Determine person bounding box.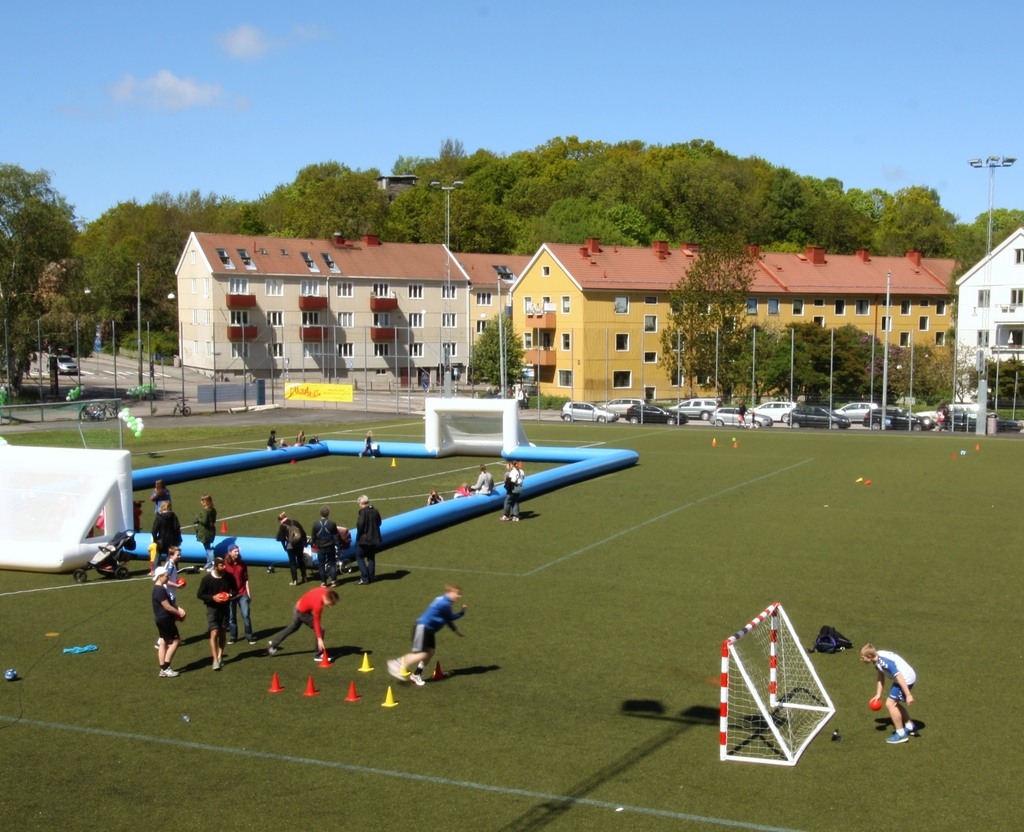
Determined: <bbox>403, 591, 481, 699</bbox>.
